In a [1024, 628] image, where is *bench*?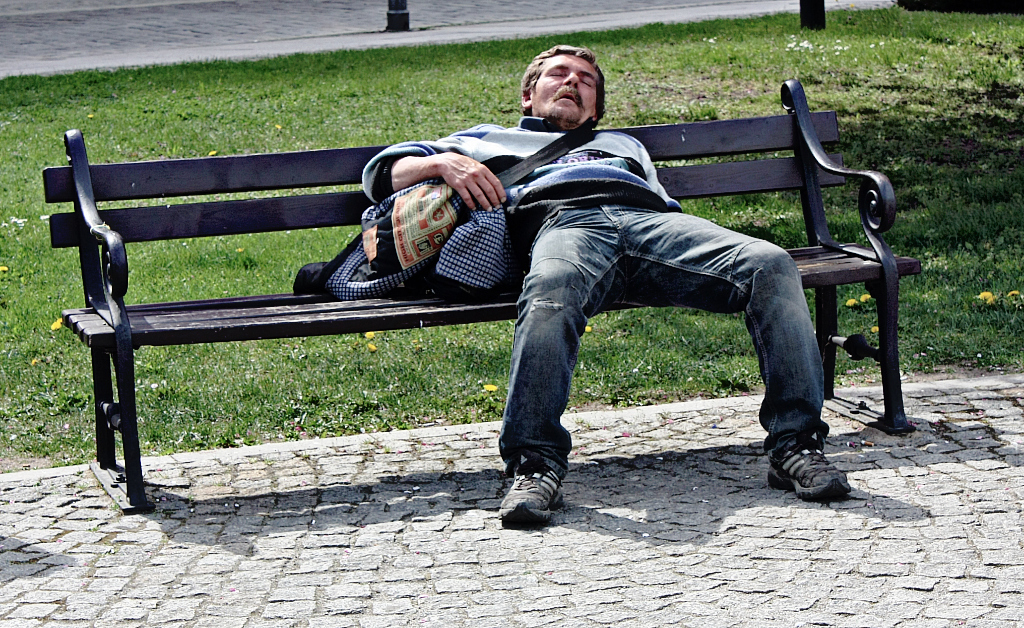
crop(100, 61, 870, 548).
